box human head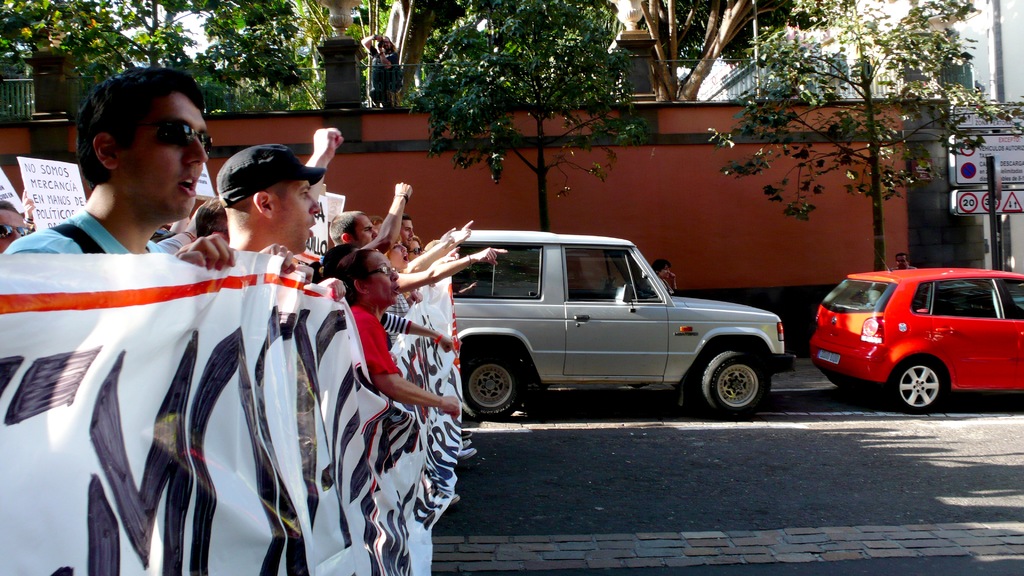
bbox(0, 200, 40, 252)
